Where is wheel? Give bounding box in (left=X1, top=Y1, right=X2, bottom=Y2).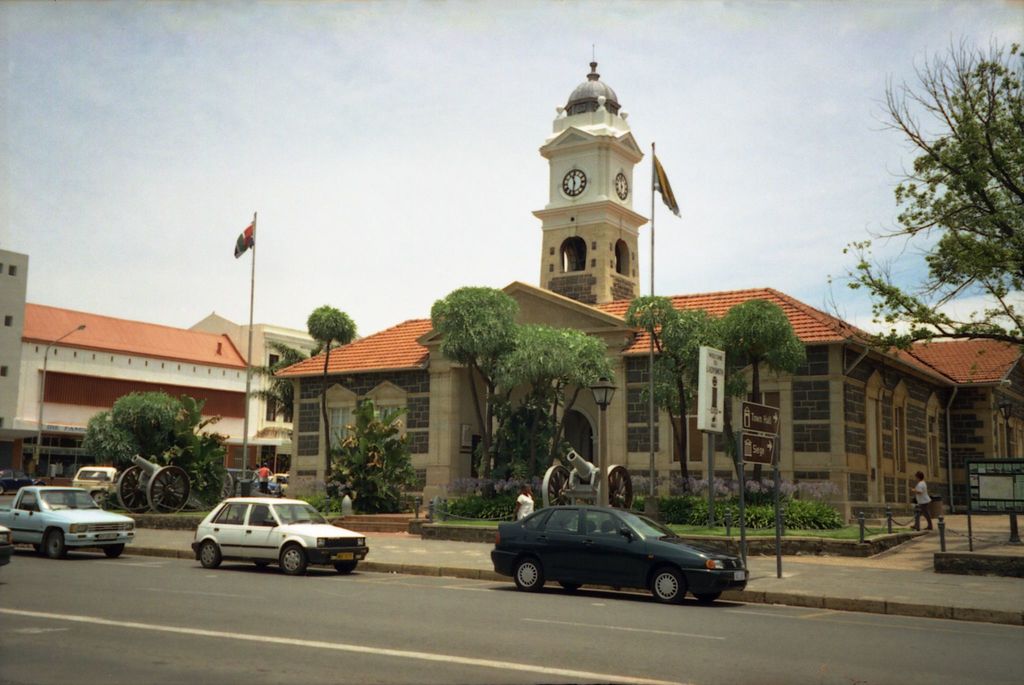
(left=201, top=541, right=225, bottom=569).
